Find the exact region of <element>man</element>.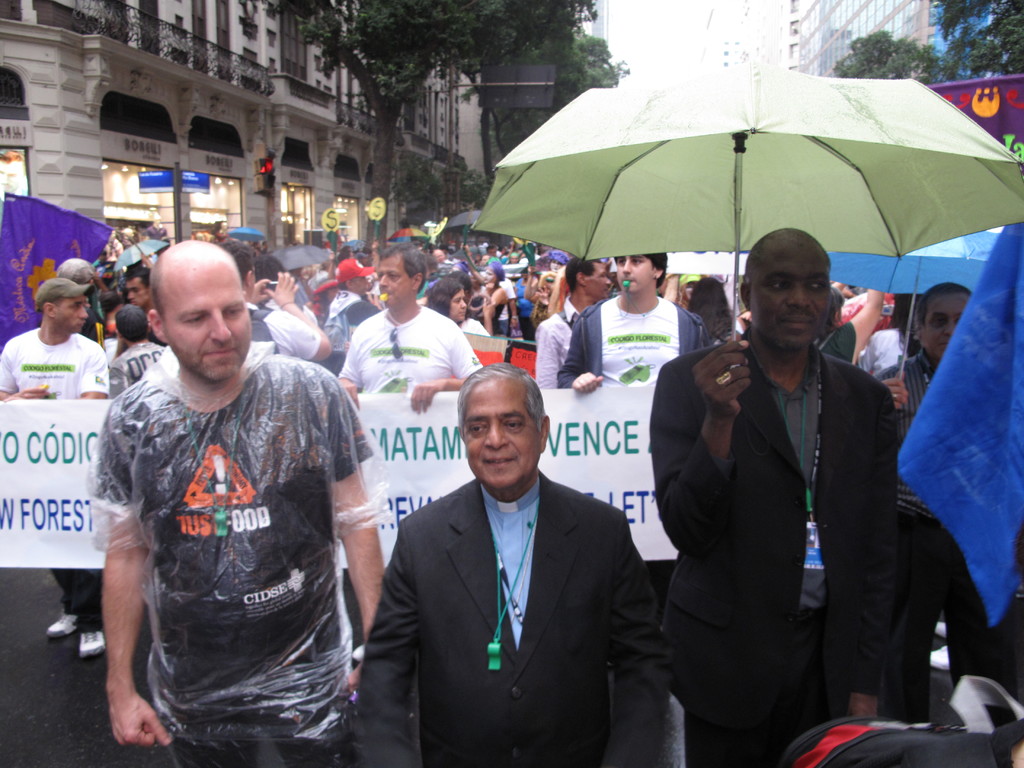
Exact region: box=[346, 364, 680, 767].
